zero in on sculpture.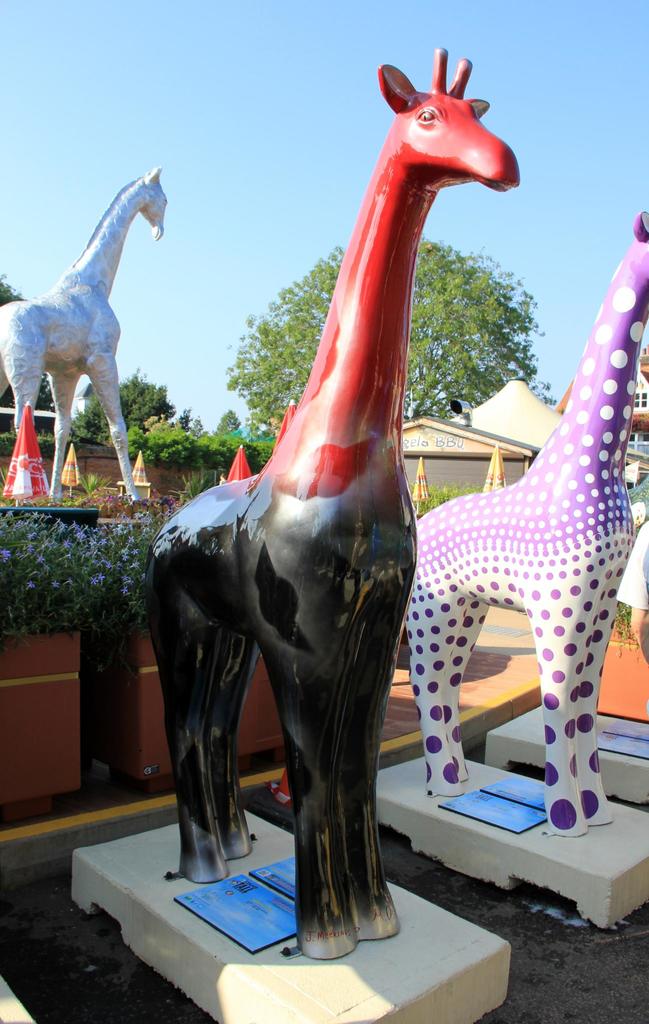
Zeroed in: (136,42,525,952).
